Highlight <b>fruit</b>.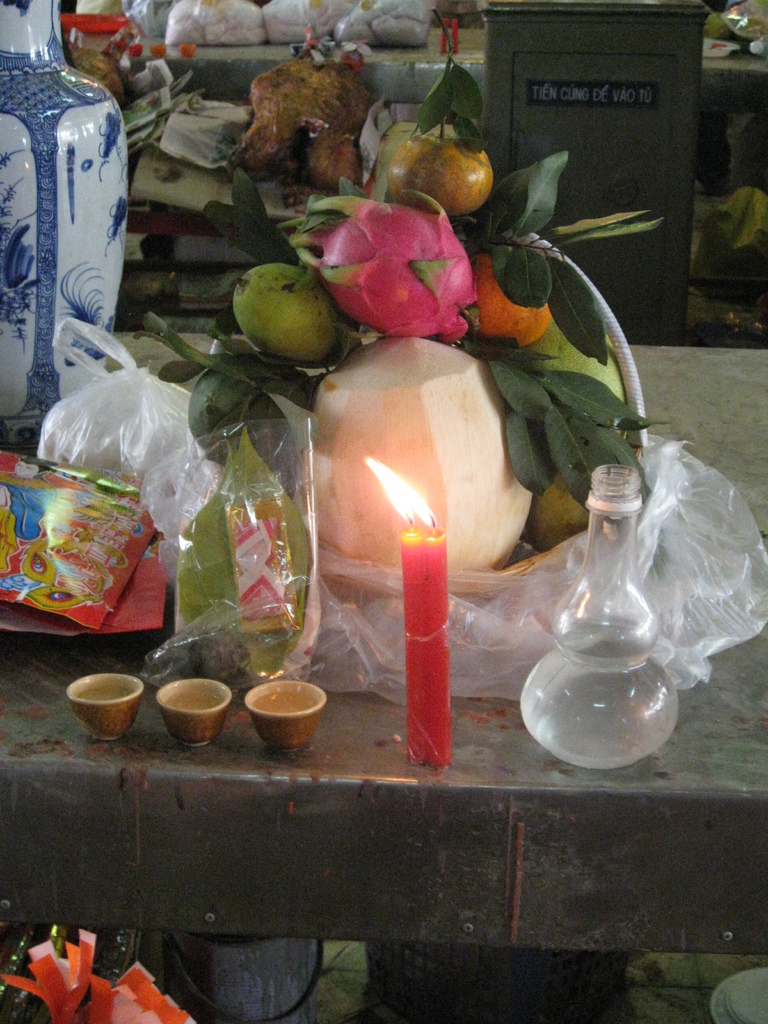
Highlighted region: pyautogui.locateOnScreen(387, 124, 495, 217).
